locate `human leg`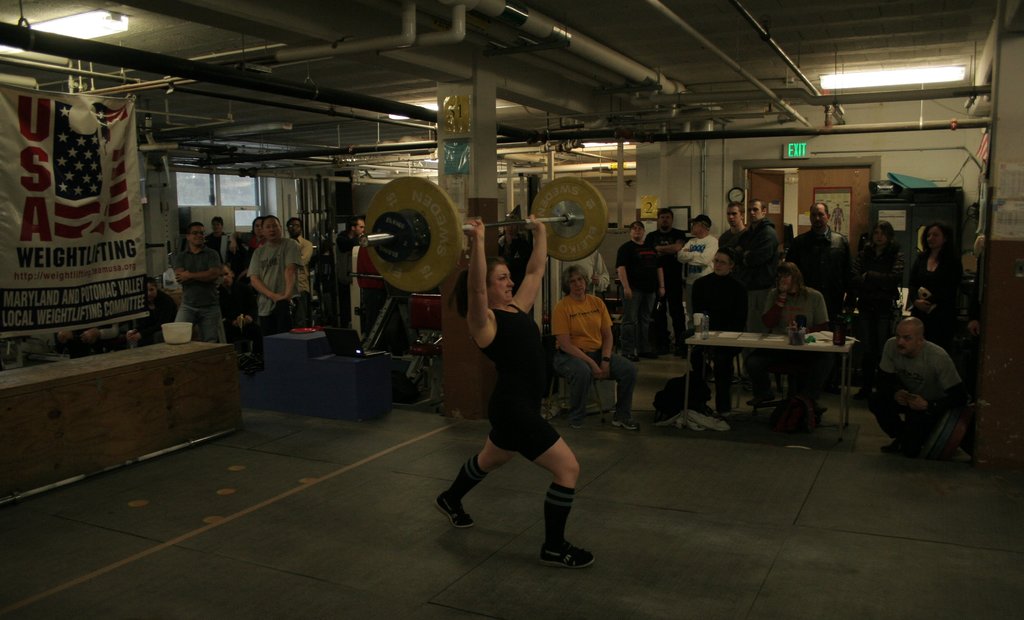
874 390 909 456
